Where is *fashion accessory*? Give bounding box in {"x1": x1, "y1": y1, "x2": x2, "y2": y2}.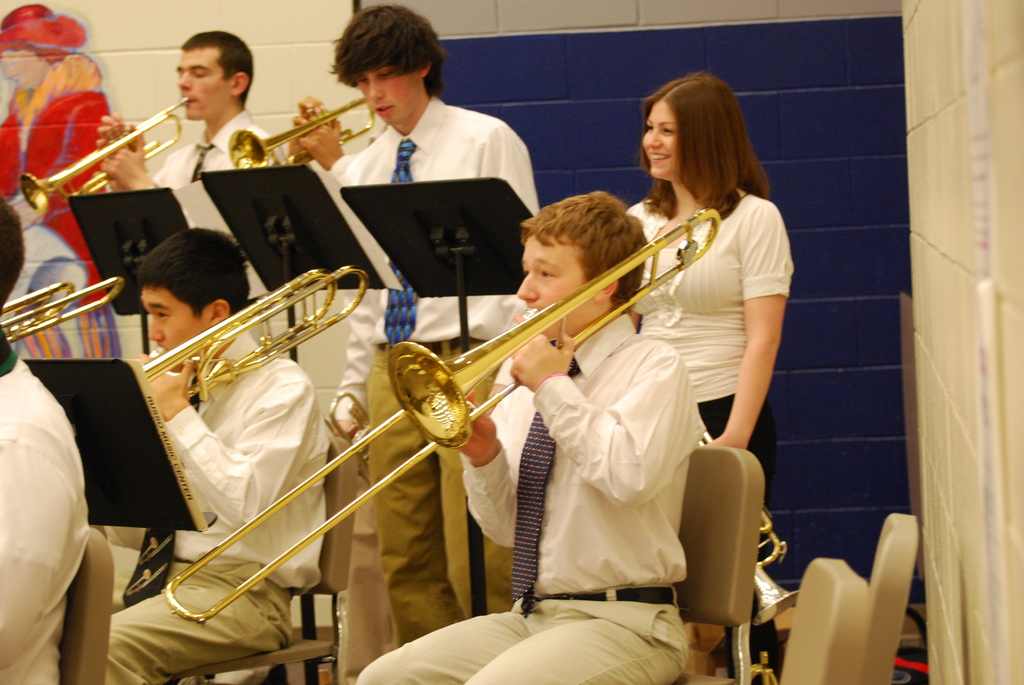
{"x1": 122, "y1": 372, "x2": 197, "y2": 607}.
